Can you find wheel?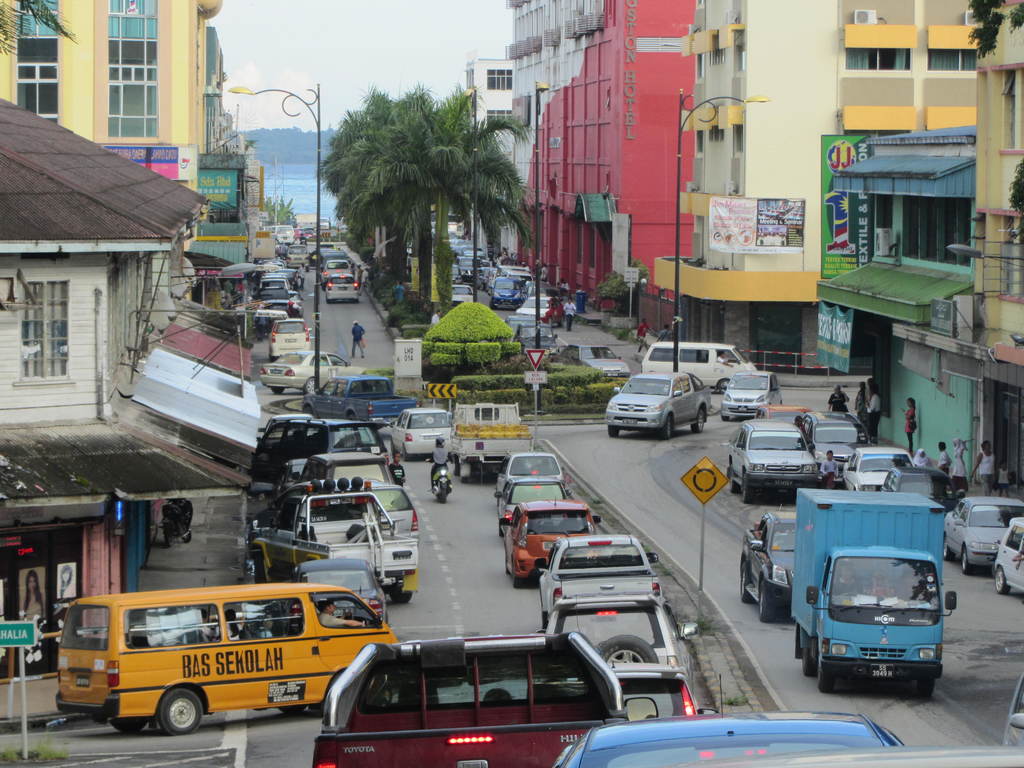
Yes, bounding box: l=727, t=468, r=737, b=497.
